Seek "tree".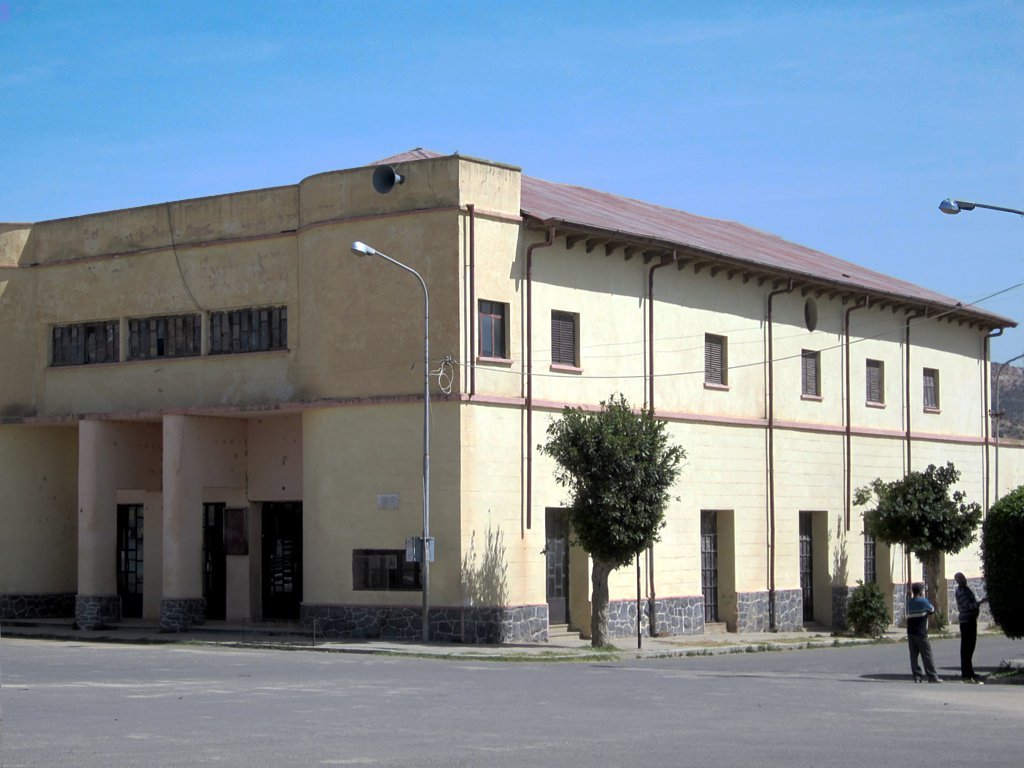
region(987, 482, 1023, 649).
